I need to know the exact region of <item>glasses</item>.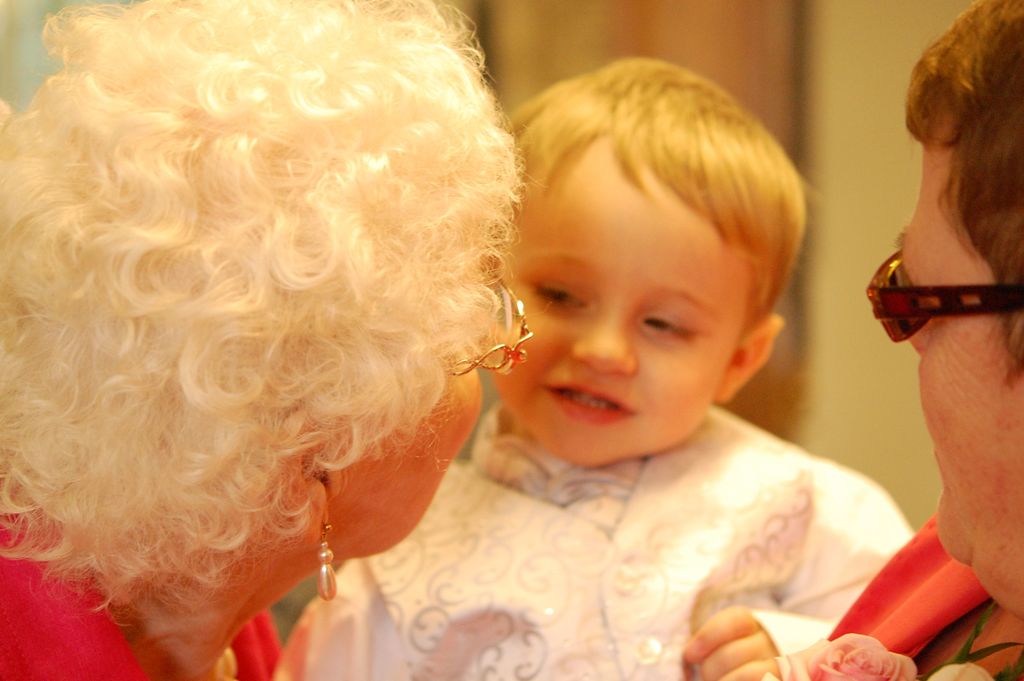
Region: <bbox>450, 270, 534, 377</bbox>.
